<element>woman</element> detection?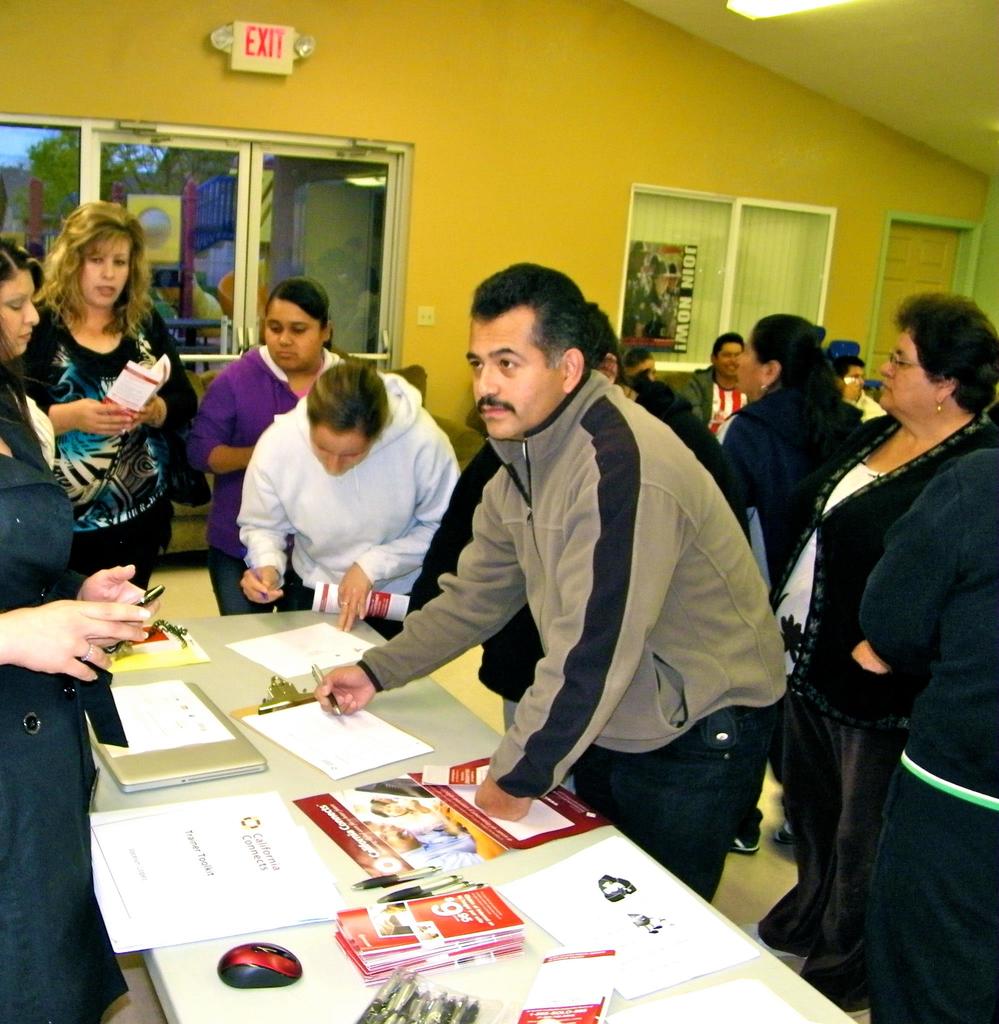
(763,282,998,983)
